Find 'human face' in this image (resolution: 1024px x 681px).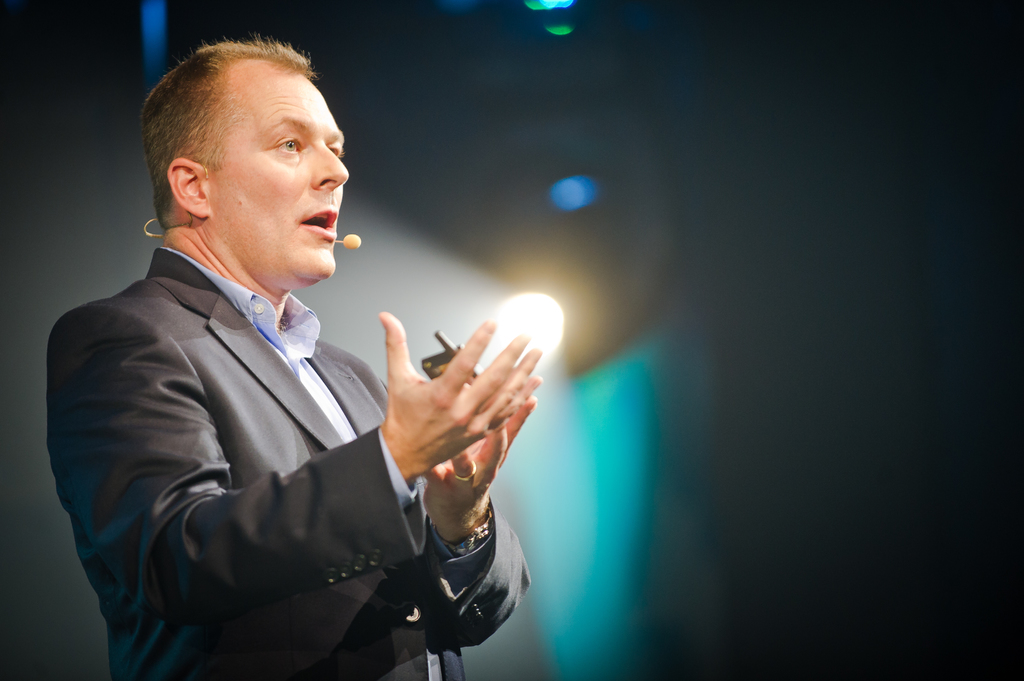
left=208, top=60, right=348, bottom=293.
